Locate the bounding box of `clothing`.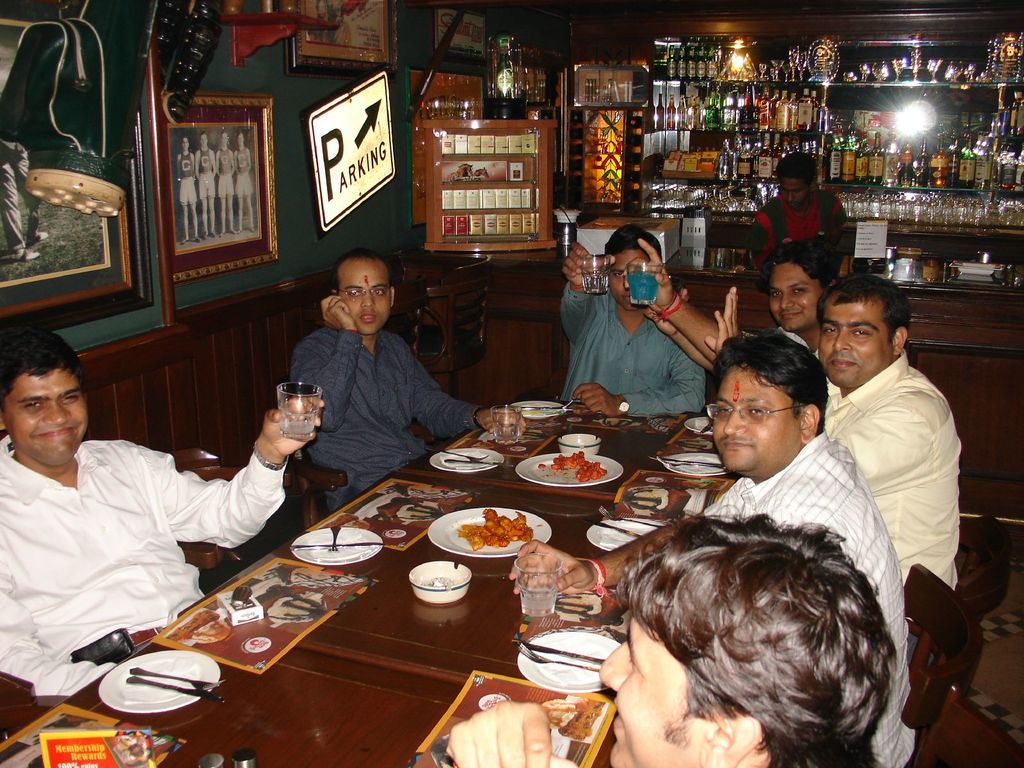
Bounding box: (559,291,702,415).
